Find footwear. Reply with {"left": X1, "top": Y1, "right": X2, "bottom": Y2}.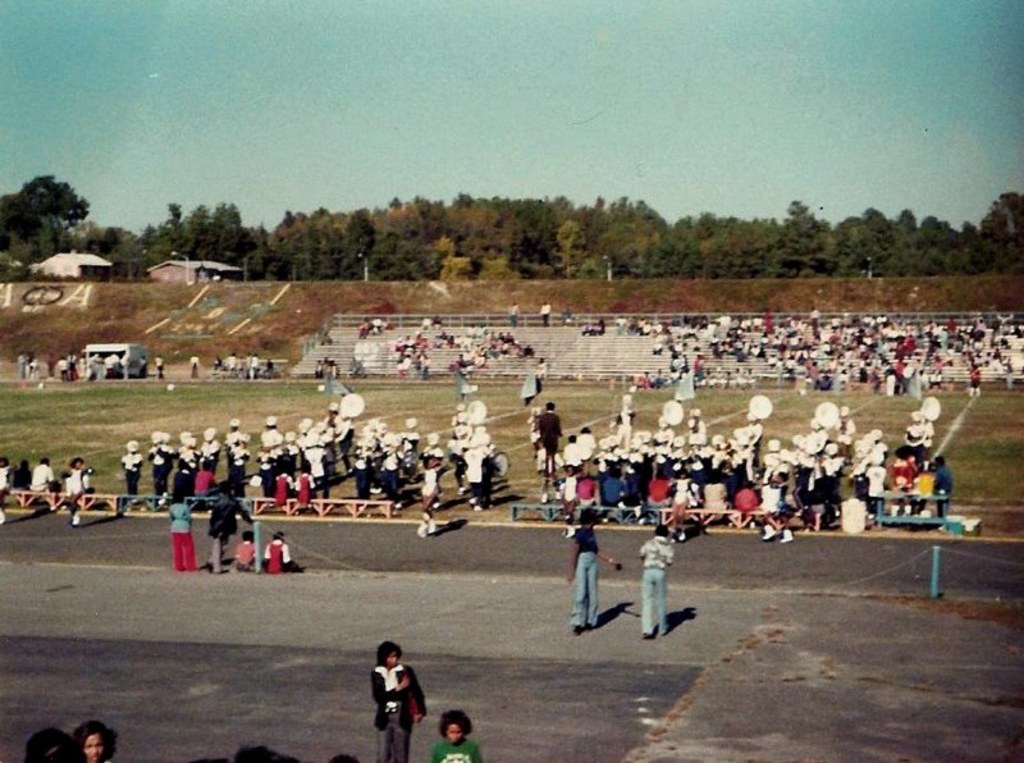
{"left": 70, "top": 517, "right": 78, "bottom": 526}.
